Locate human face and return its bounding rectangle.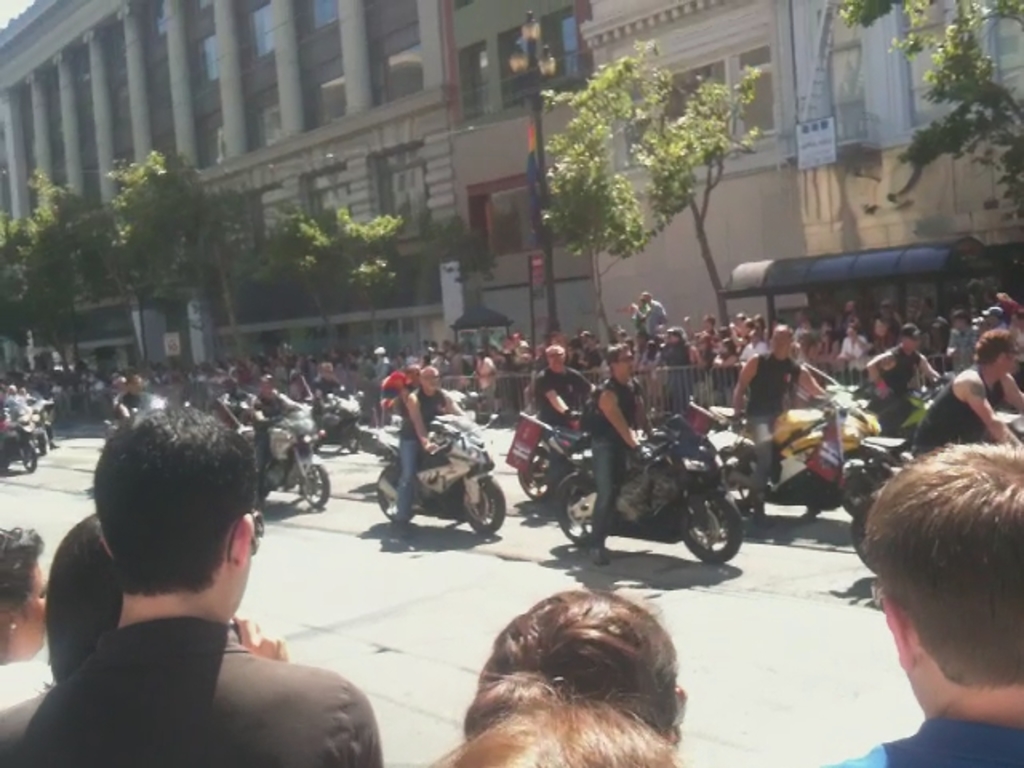
426 373 437 389.
